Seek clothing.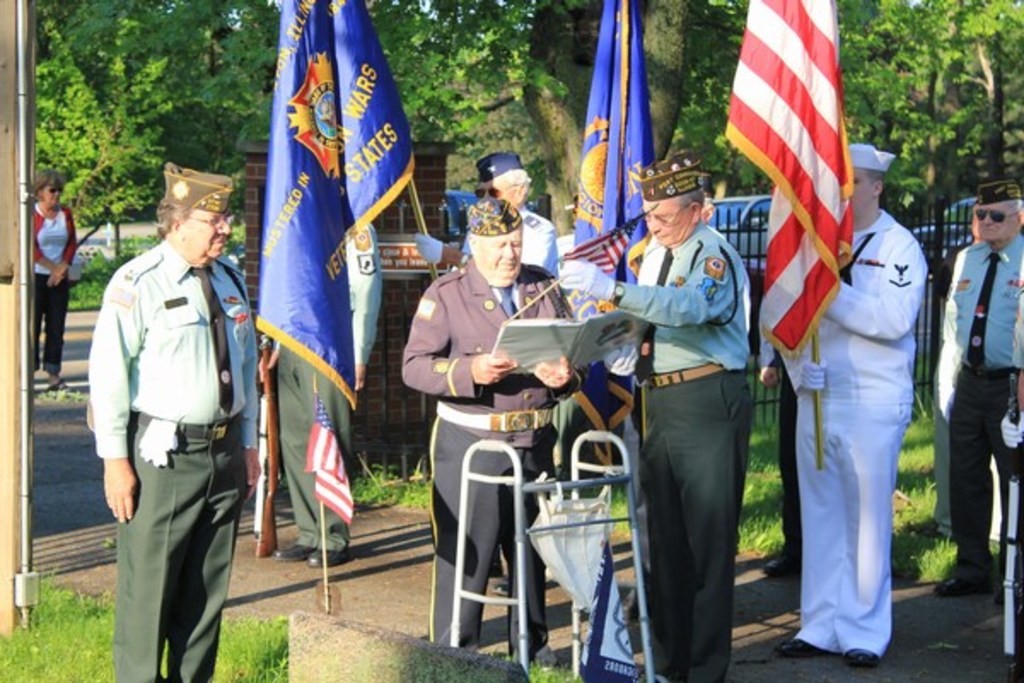
94 237 261 681.
